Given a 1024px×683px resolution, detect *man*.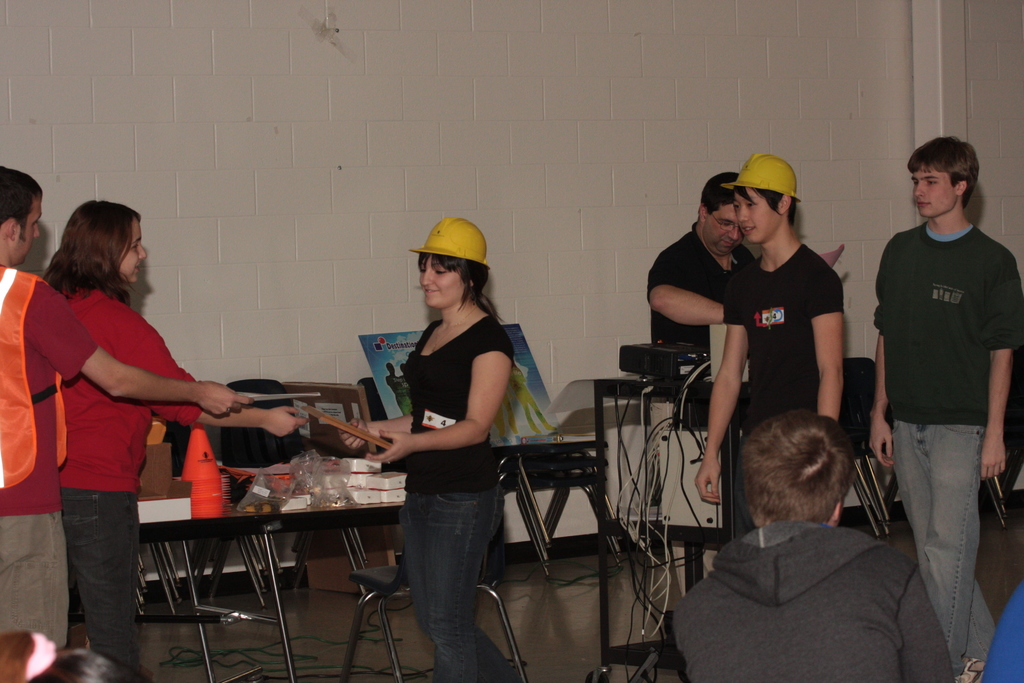
868 90 1006 659.
